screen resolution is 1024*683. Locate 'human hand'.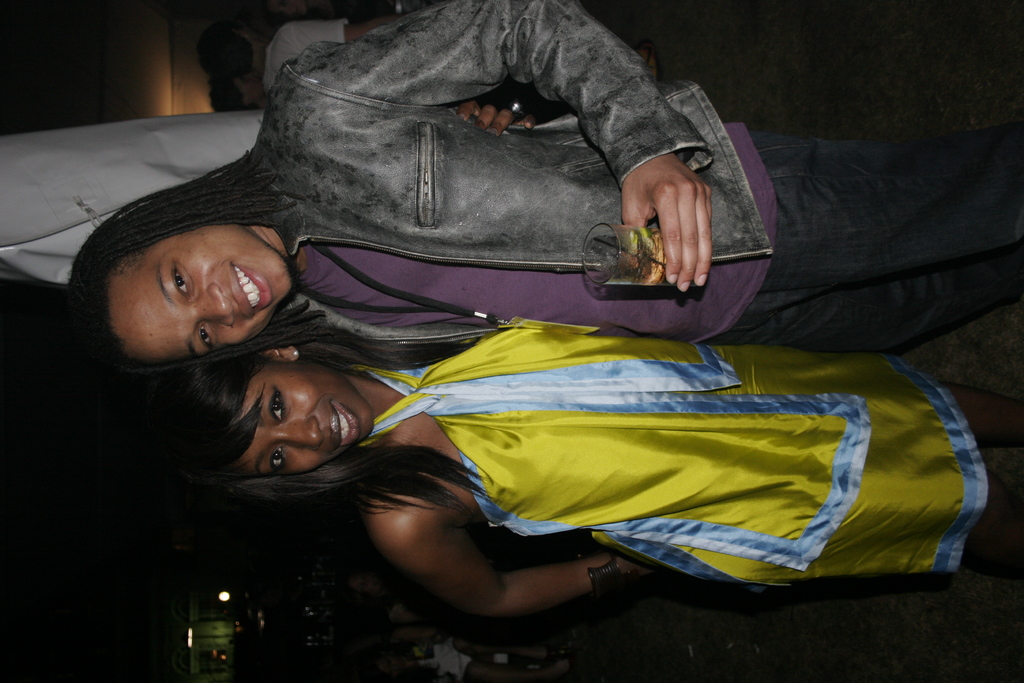
620 150 715 294.
